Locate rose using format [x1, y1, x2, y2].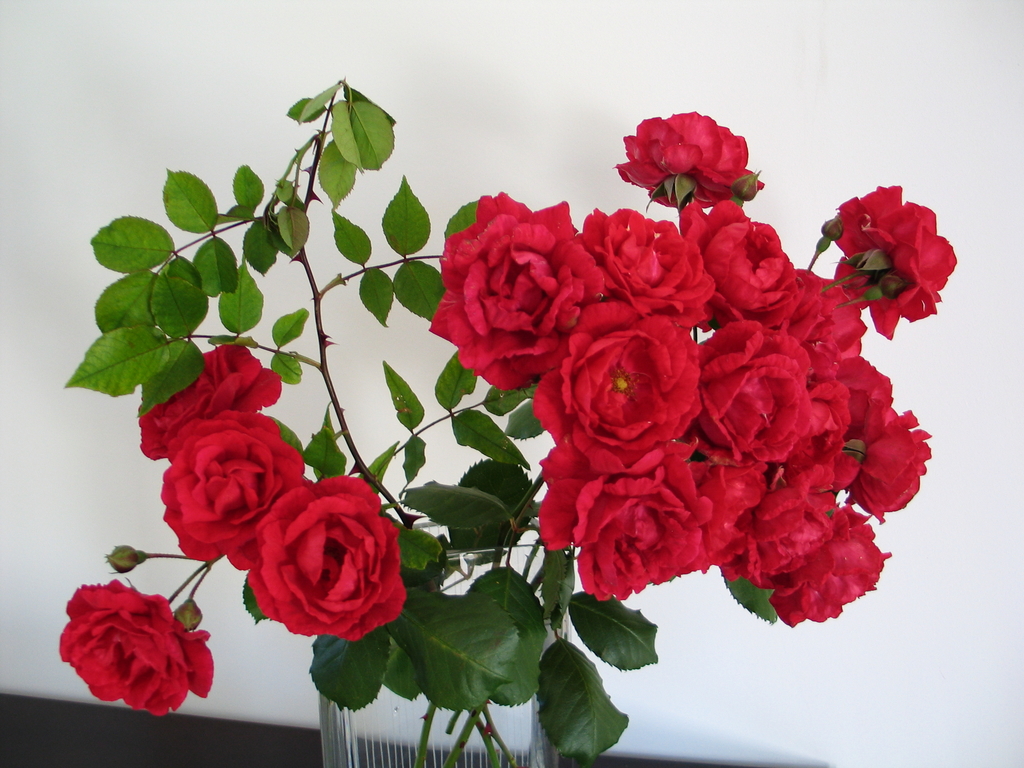
[134, 340, 282, 458].
